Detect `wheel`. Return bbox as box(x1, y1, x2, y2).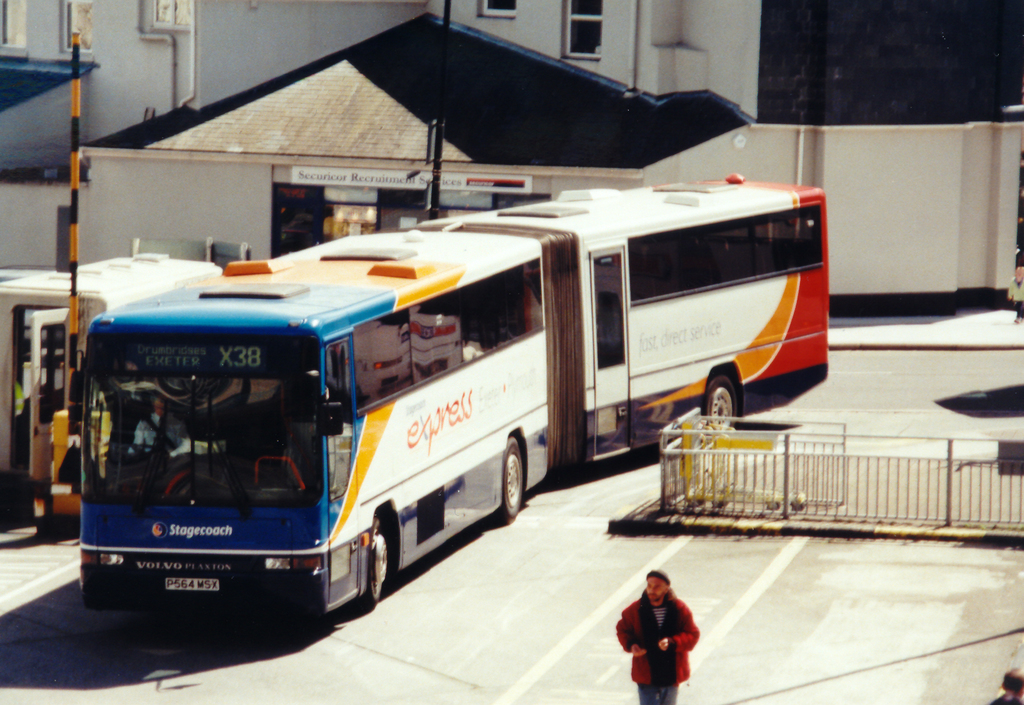
box(360, 517, 388, 607).
